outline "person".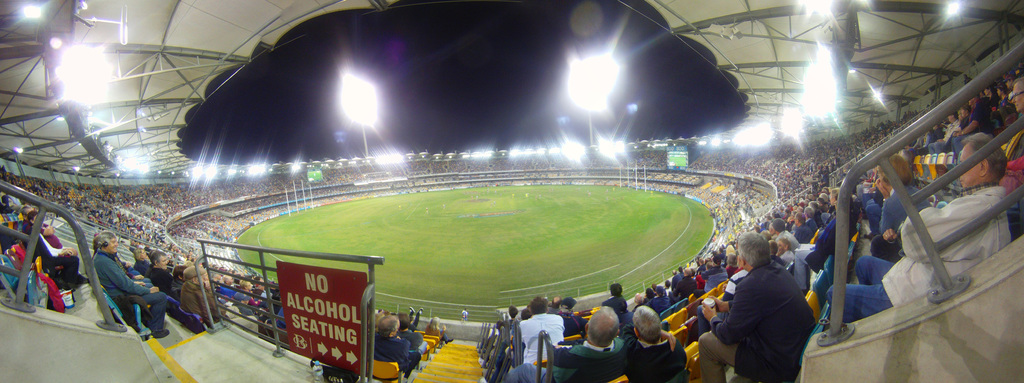
Outline: select_region(558, 298, 584, 336).
